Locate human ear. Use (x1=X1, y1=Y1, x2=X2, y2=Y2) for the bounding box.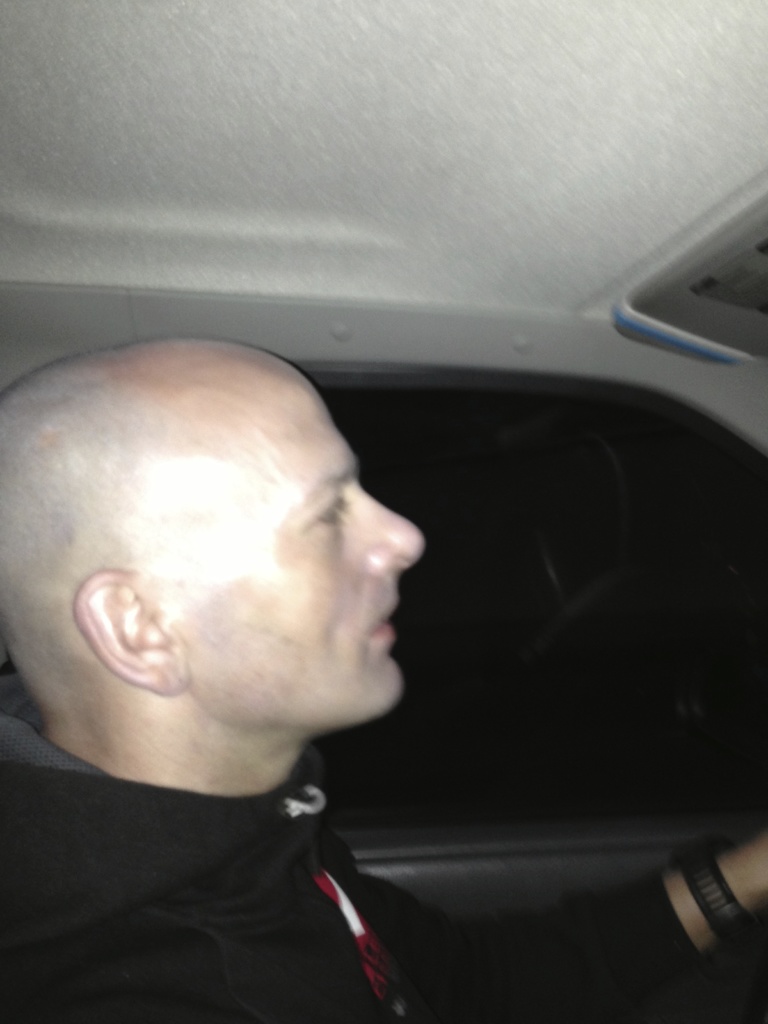
(x1=77, y1=568, x2=193, y2=694).
